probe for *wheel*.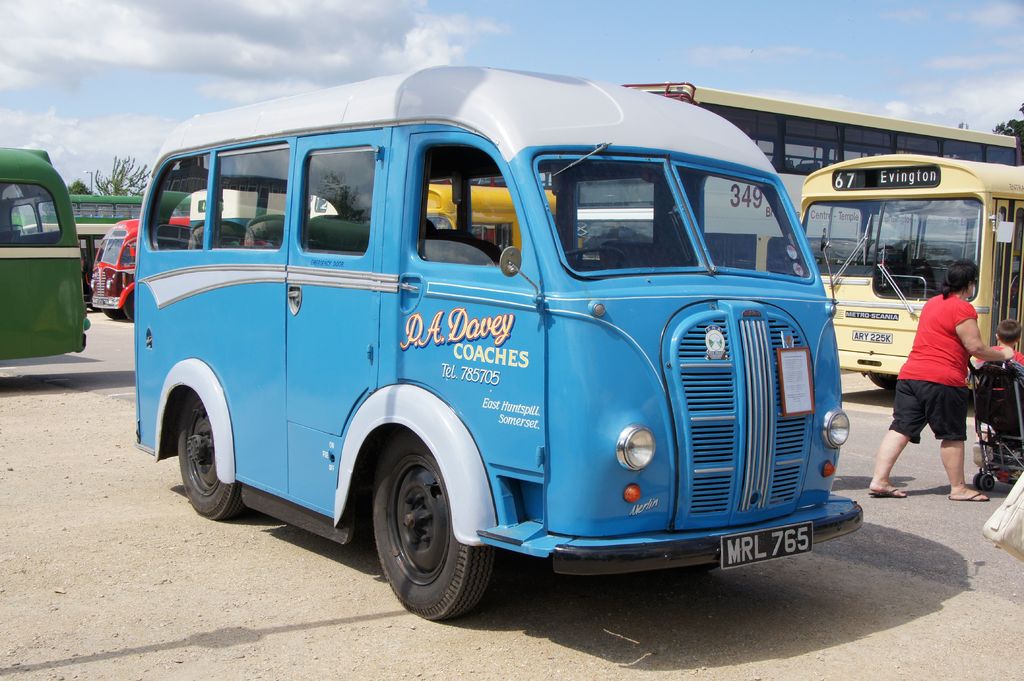
Probe result: (x1=102, y1=308, x2=118, y2=319).
